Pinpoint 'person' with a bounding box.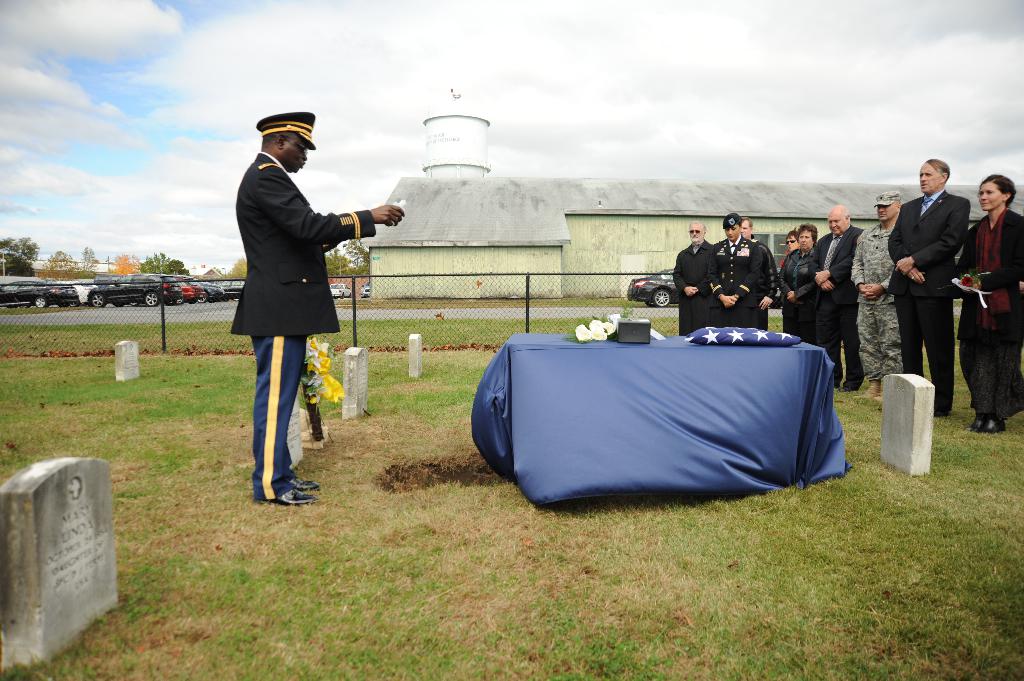
bbox=(671, 220, 715, 335).
